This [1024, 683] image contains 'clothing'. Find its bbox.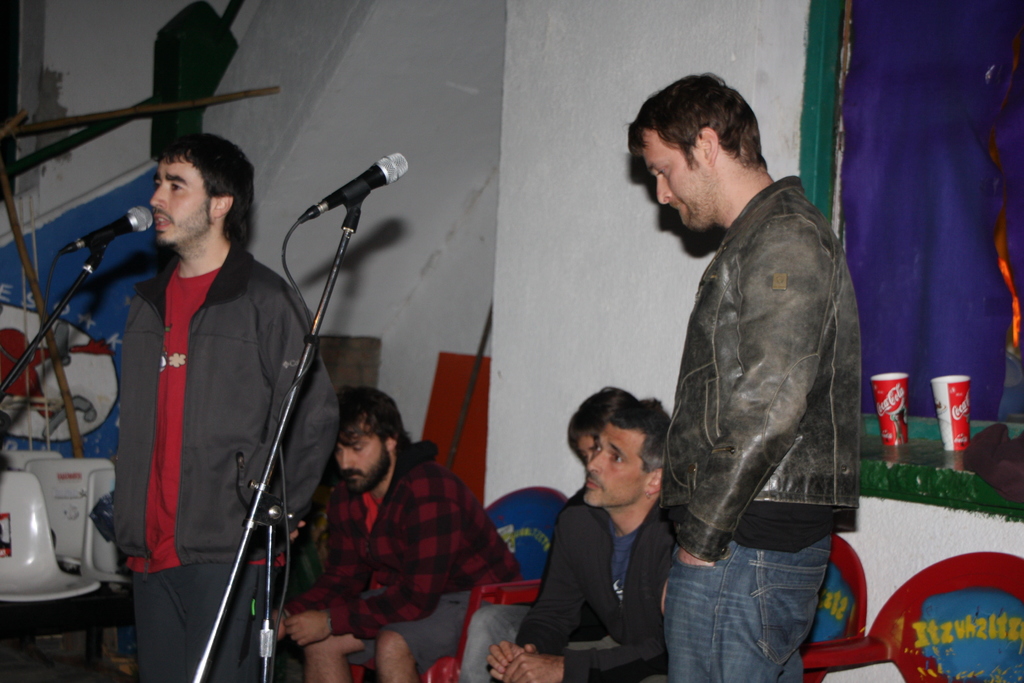
locate(517, 493, 688, 677).
